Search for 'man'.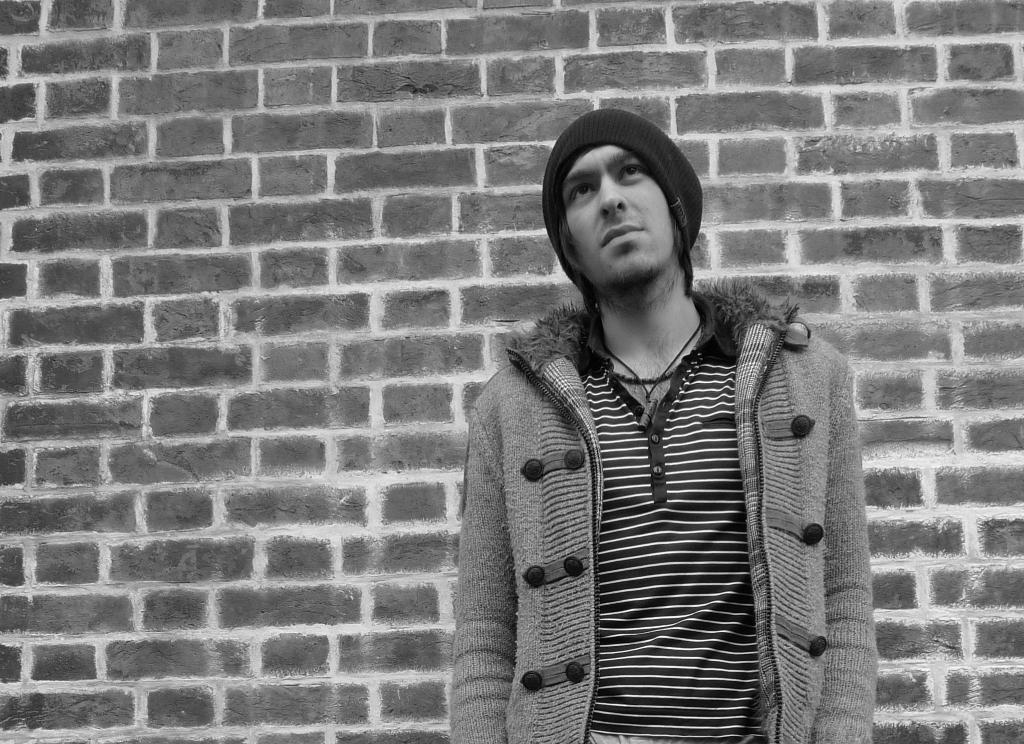
Found at <bbox>449, 115, 884, 737</bbox>.
